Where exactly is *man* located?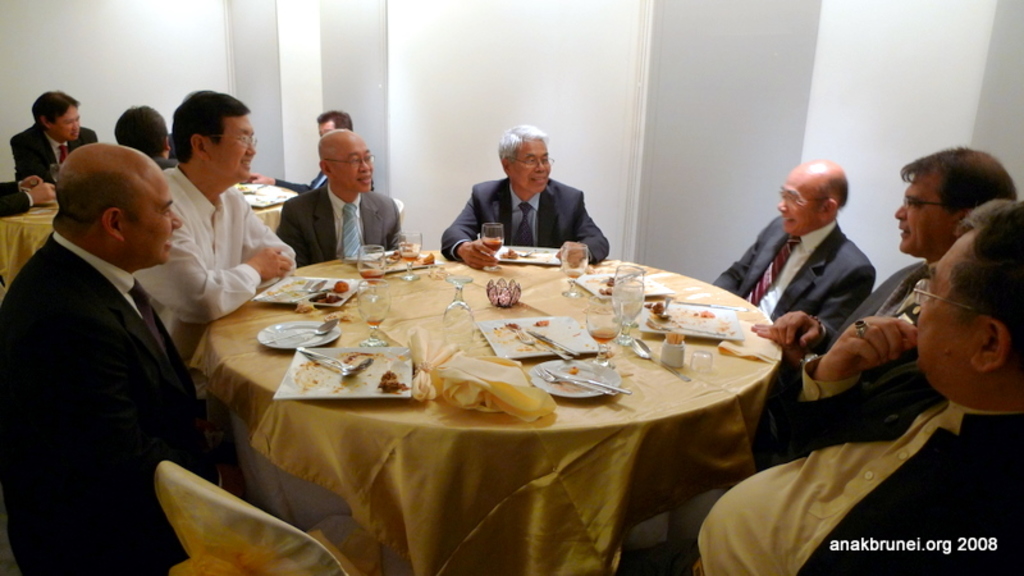
Its bounding box is 276,127,410,268.
